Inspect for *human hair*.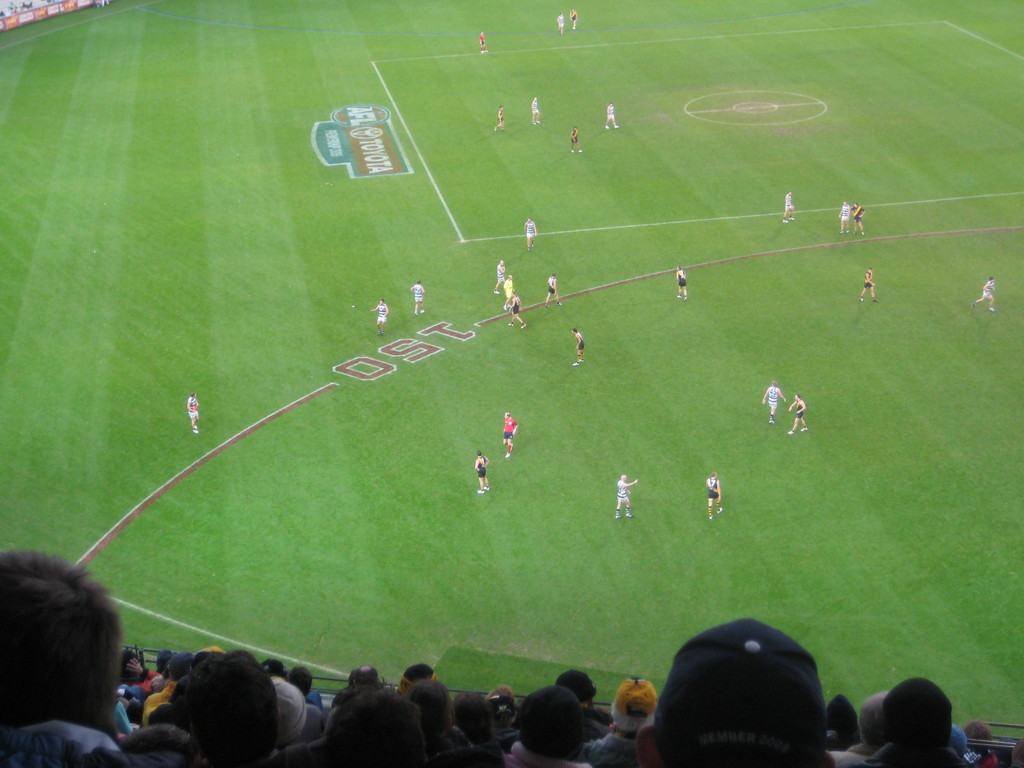
Inspection: region(447, 691, 490, 740).
